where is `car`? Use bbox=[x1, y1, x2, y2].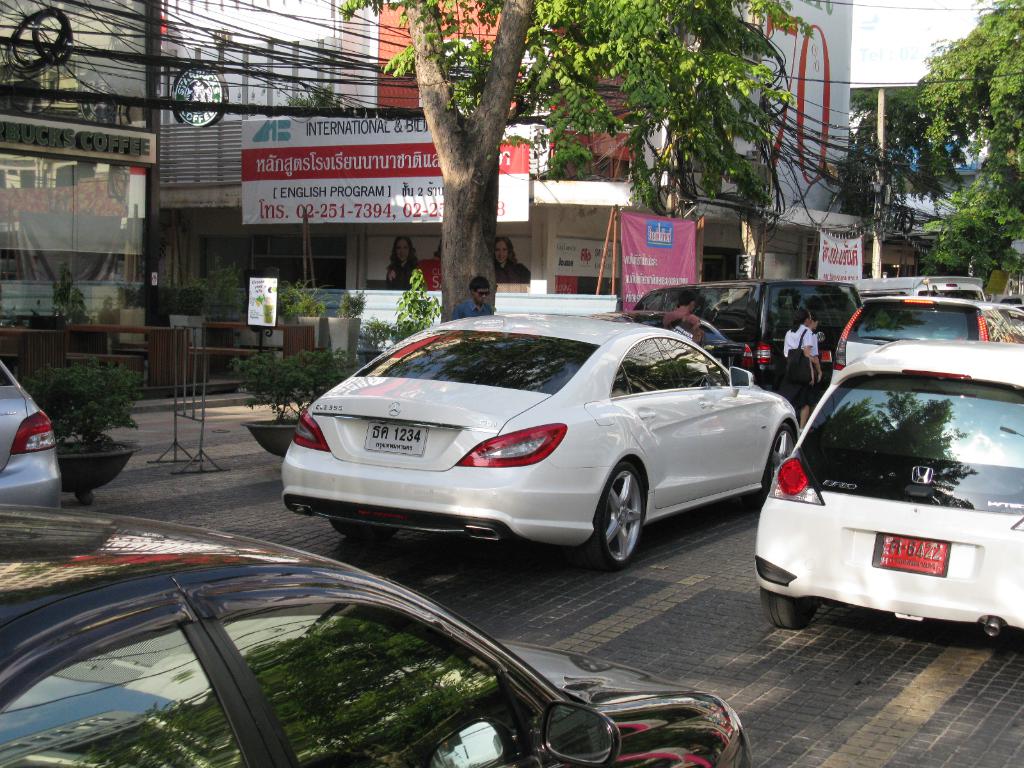
bbox=[0, 355, 68, 516].
